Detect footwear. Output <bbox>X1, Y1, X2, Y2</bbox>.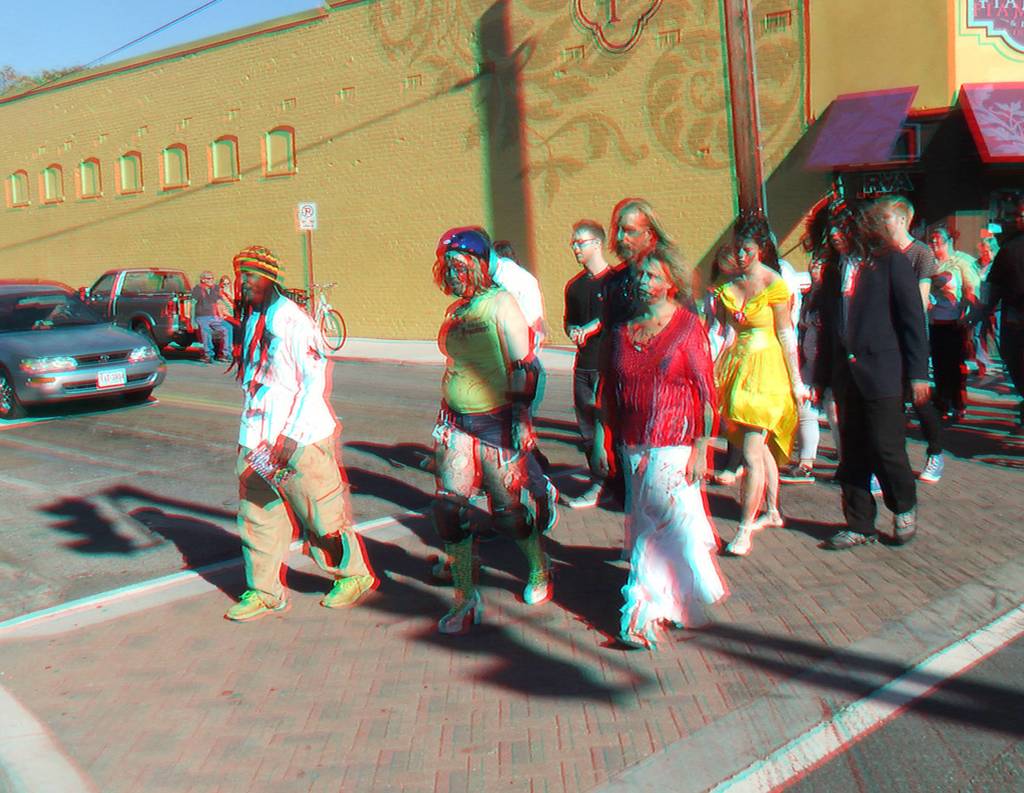
<bbox>728, 528, 754, 554</bbox>.
